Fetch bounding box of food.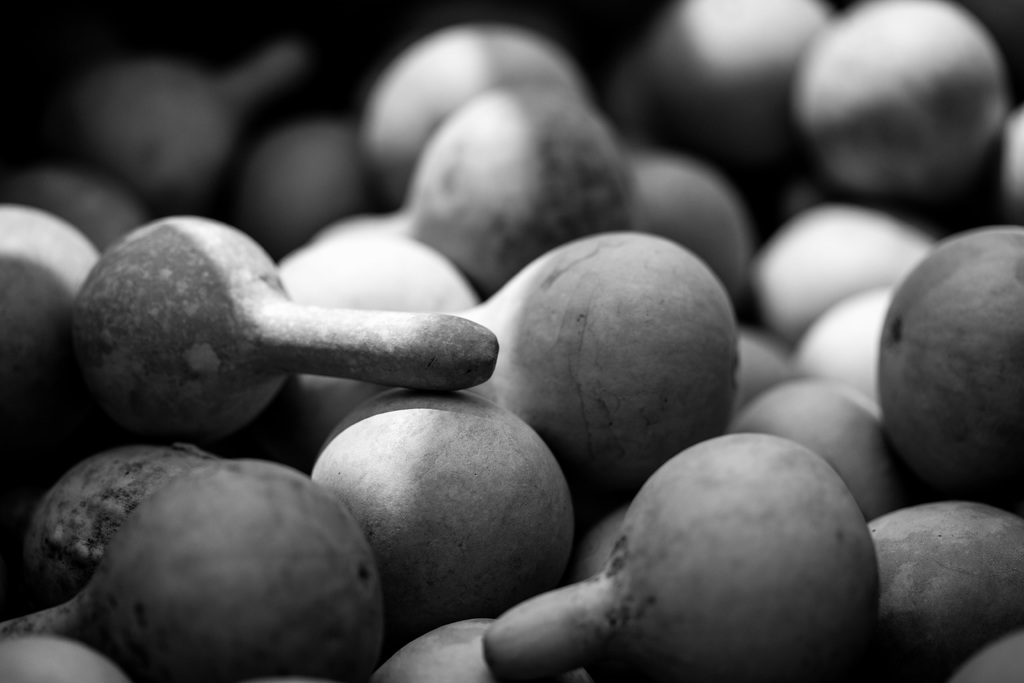
Bbox: select_region(483, 435, 879, 677).
